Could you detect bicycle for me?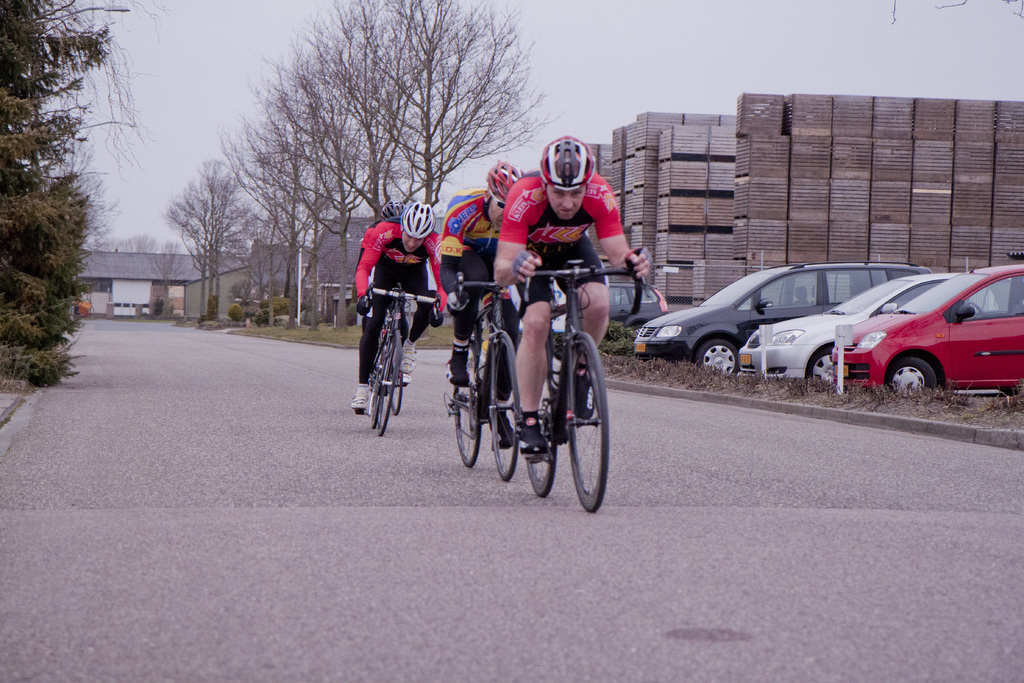
Detection result: 386:293:416:416.
